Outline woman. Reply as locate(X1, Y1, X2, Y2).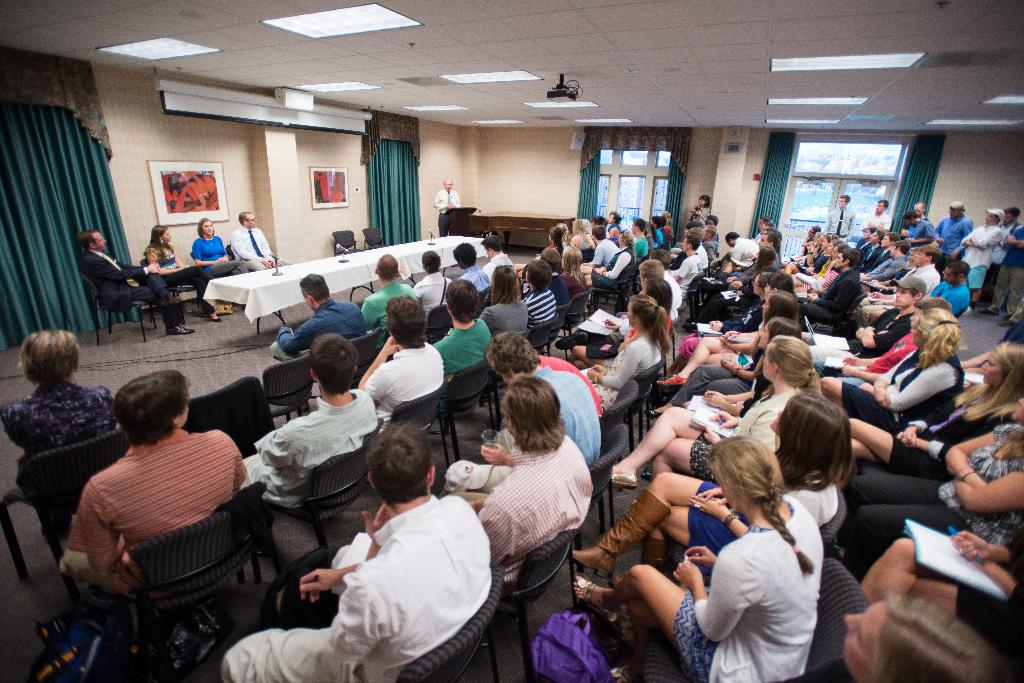
locate(1, 326, 112, 541).
